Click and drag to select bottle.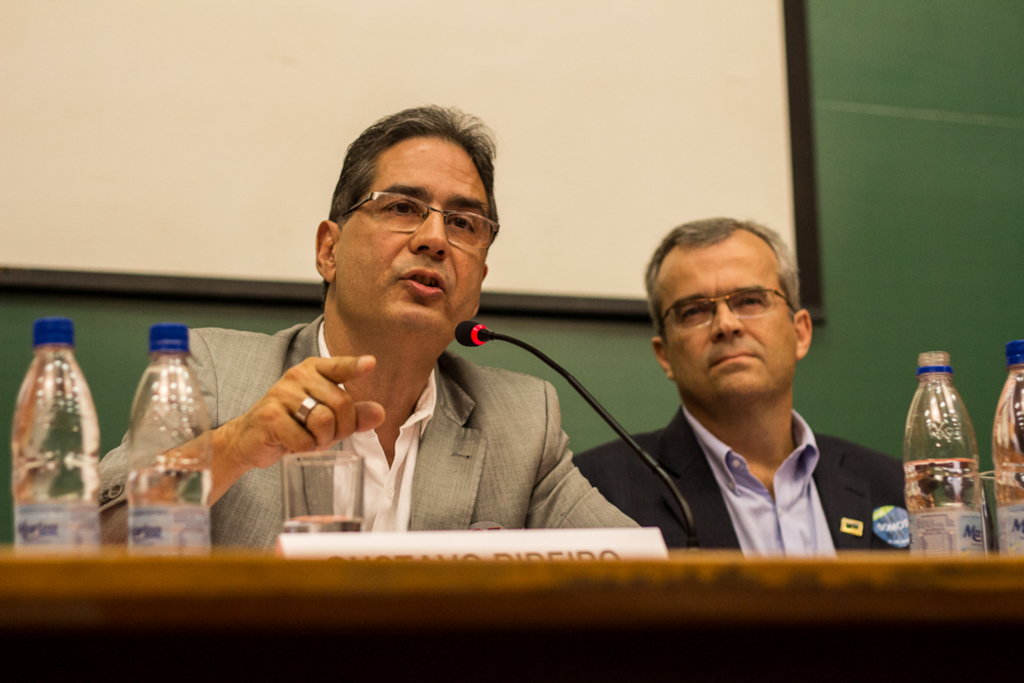
Selection: <region>901, 349, 989, 561</region>.
